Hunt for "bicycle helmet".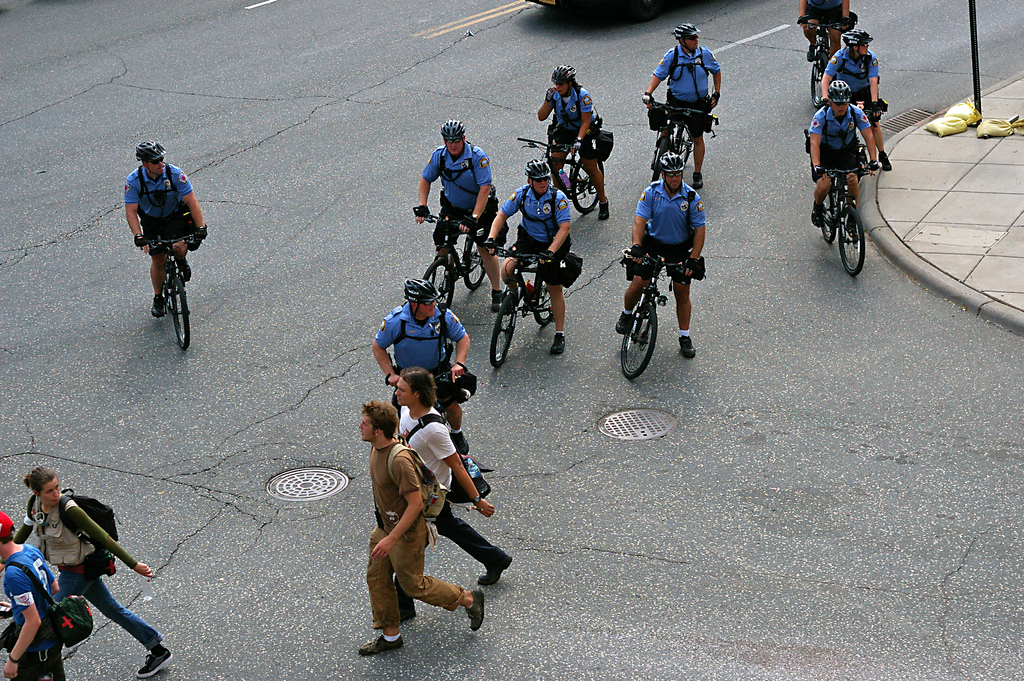
Hunted down at (674, 20, 698, 38).
